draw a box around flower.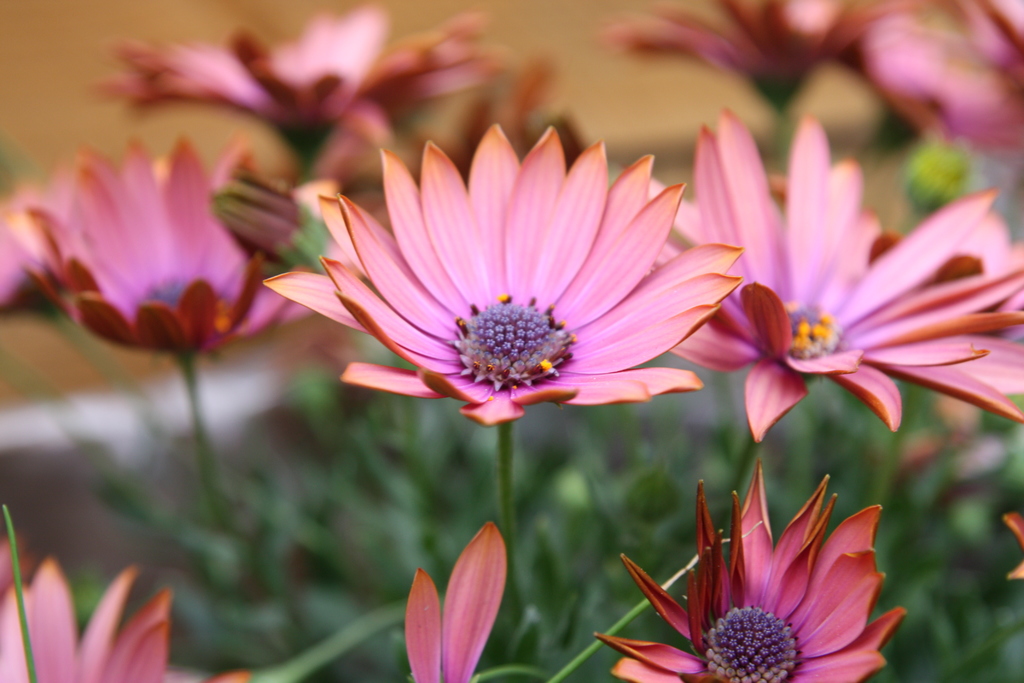
bbox(586, 457, 910, 682).
